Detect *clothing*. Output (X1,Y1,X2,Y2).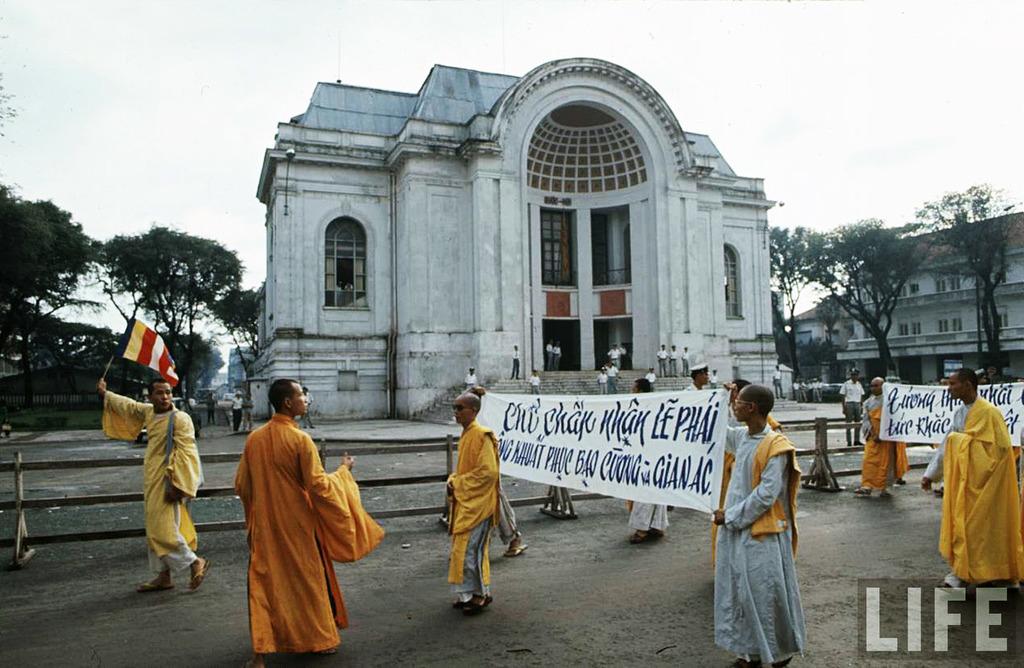
(840,379,867,447).
